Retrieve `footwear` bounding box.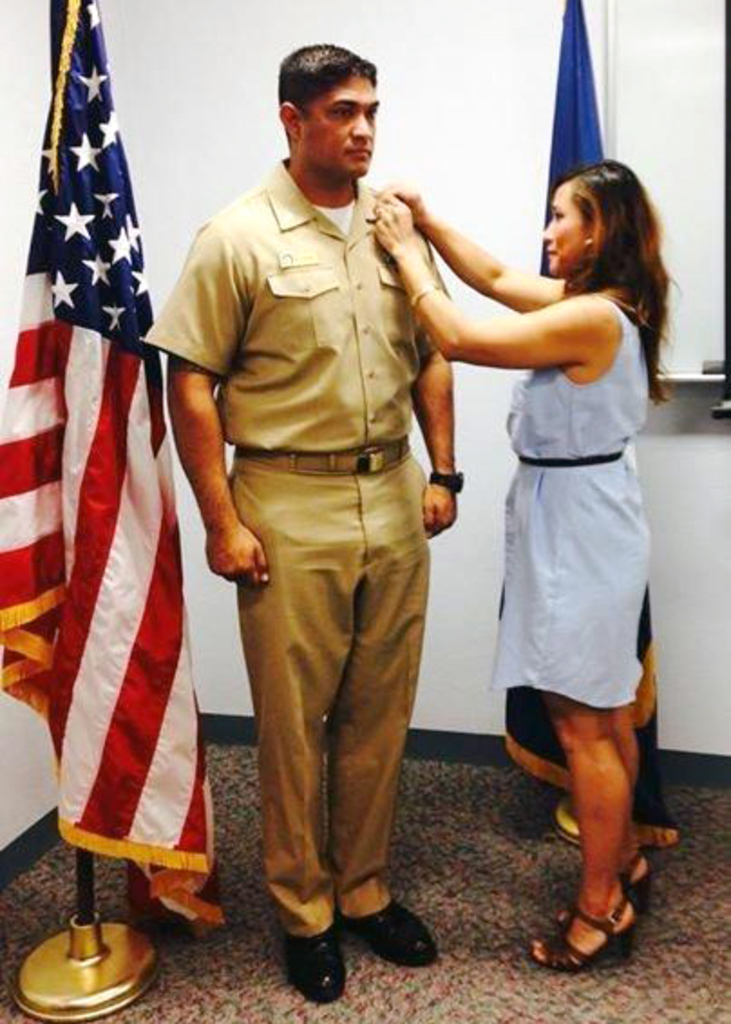
Bounding box: pyautogui.locateOnScreen(613, 858, 668, 899).
